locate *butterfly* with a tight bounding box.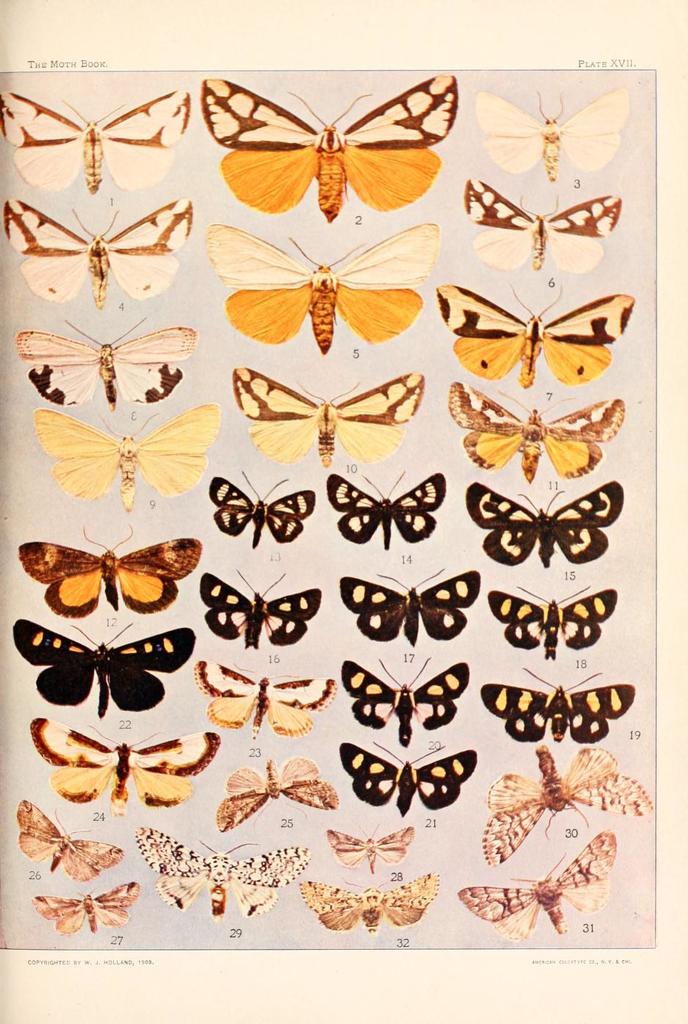
l=225, t=361, r=426, b=475.
